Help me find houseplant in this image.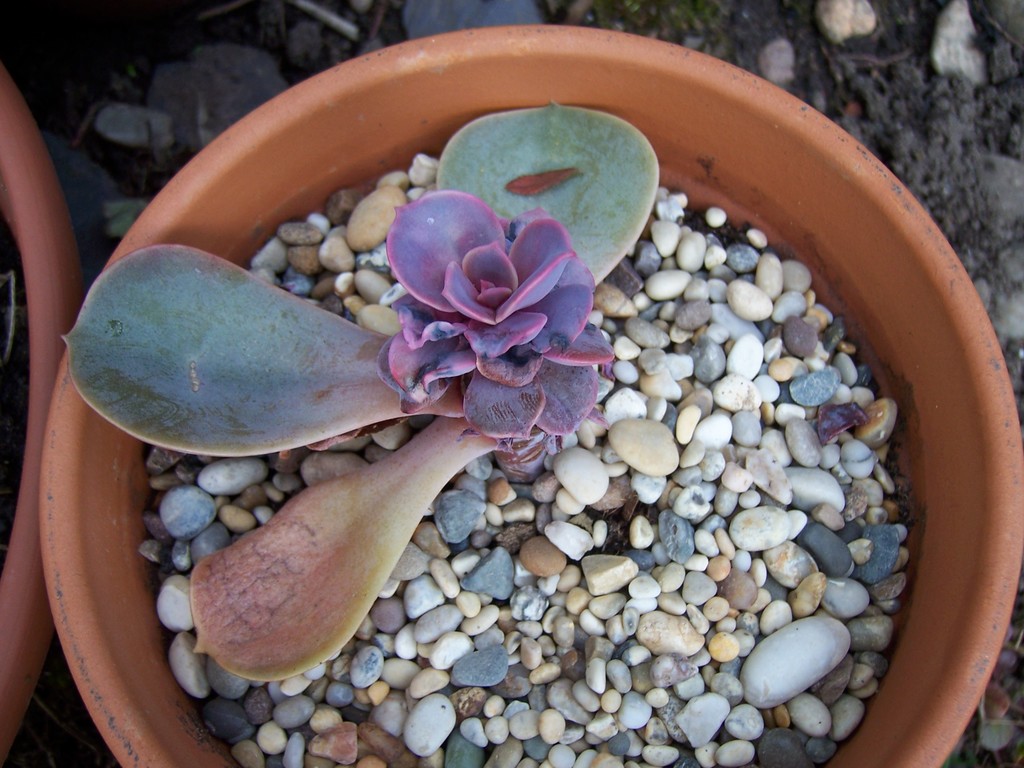
Found it: [x1=37, y1=16, x2=1023, y2=767].
